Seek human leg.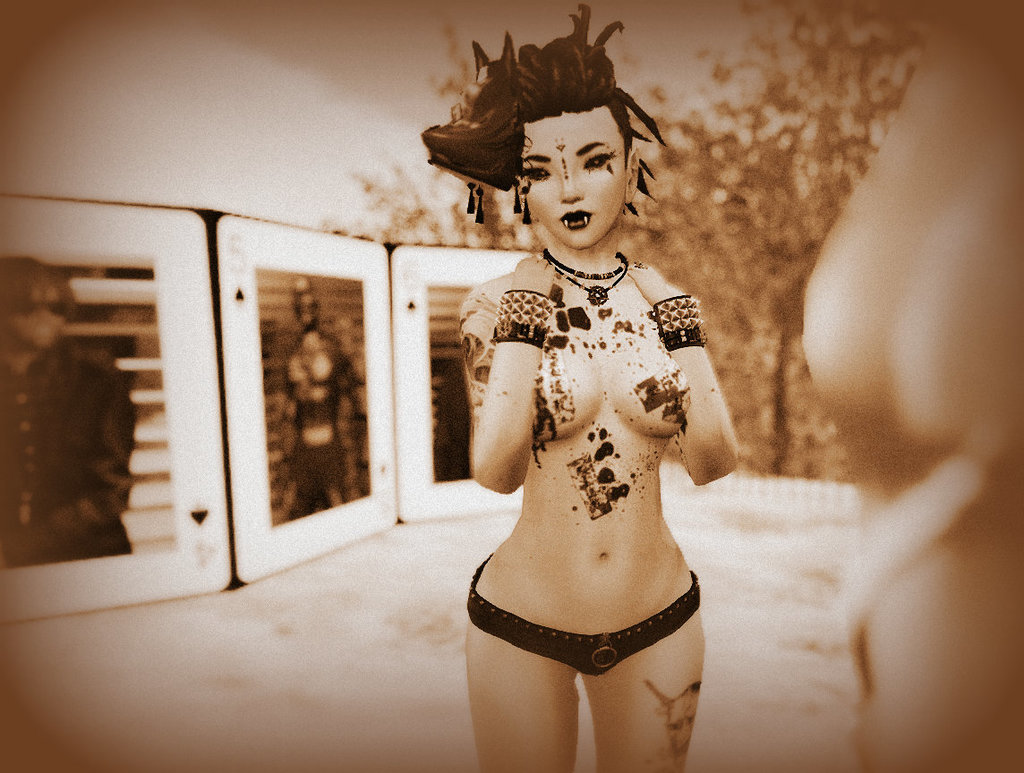
<box>458,610,583,772</box>.
